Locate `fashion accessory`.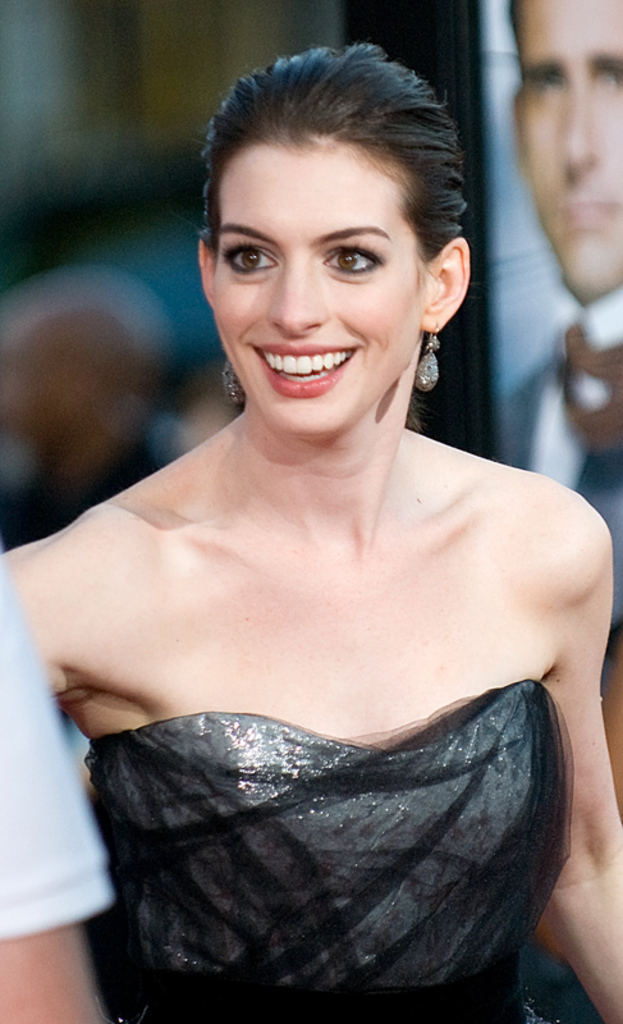
Bounding box: (413,329,441,396).
